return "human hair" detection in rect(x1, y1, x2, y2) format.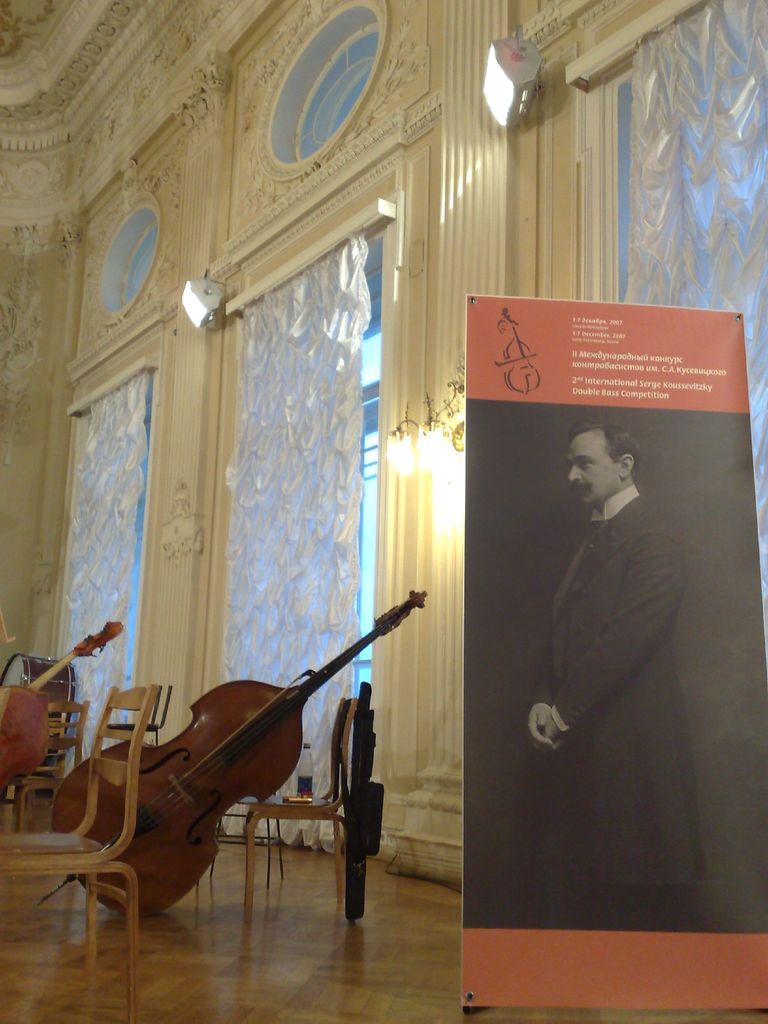
rect(571, 422, 644, 464).
